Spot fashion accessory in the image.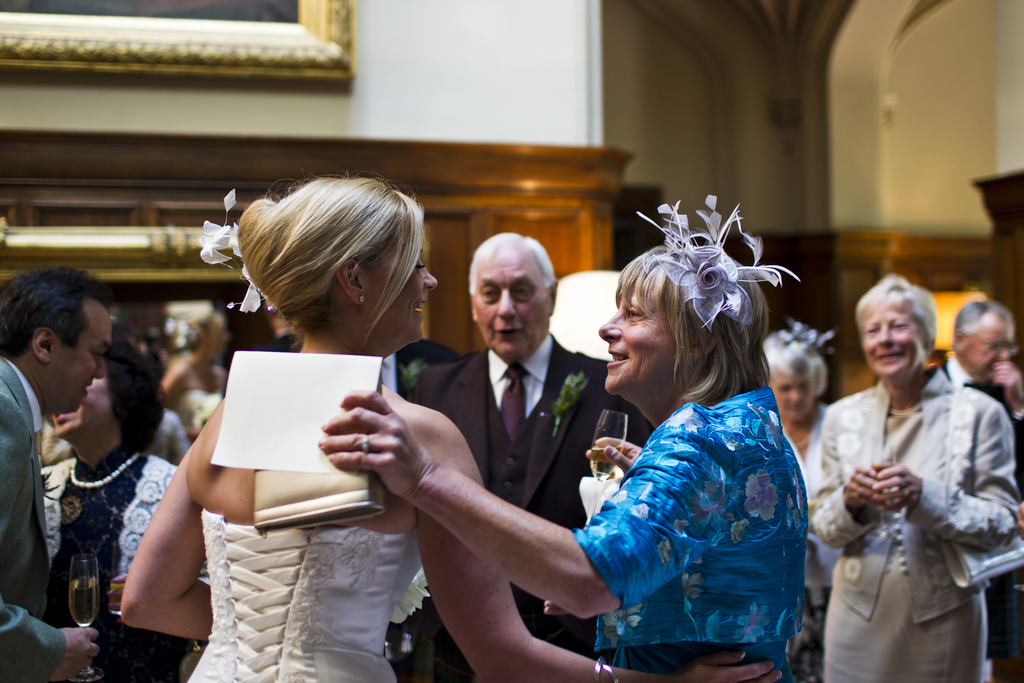
fashion accessory found at [68, 454, 146, 489].
